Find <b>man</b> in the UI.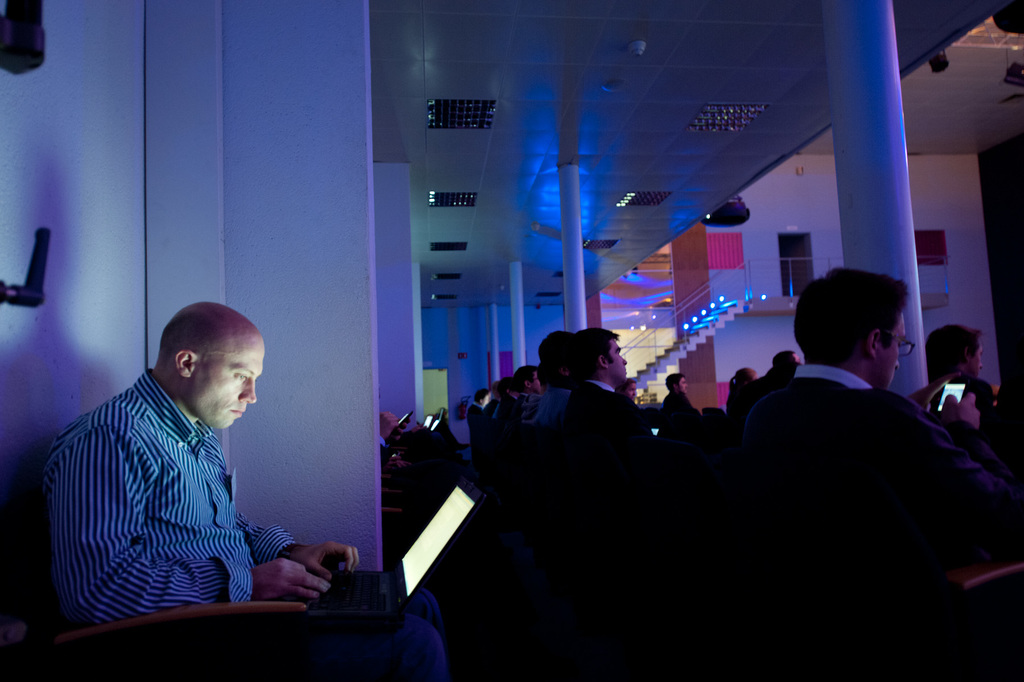
UI element at [730,263,995,615].
